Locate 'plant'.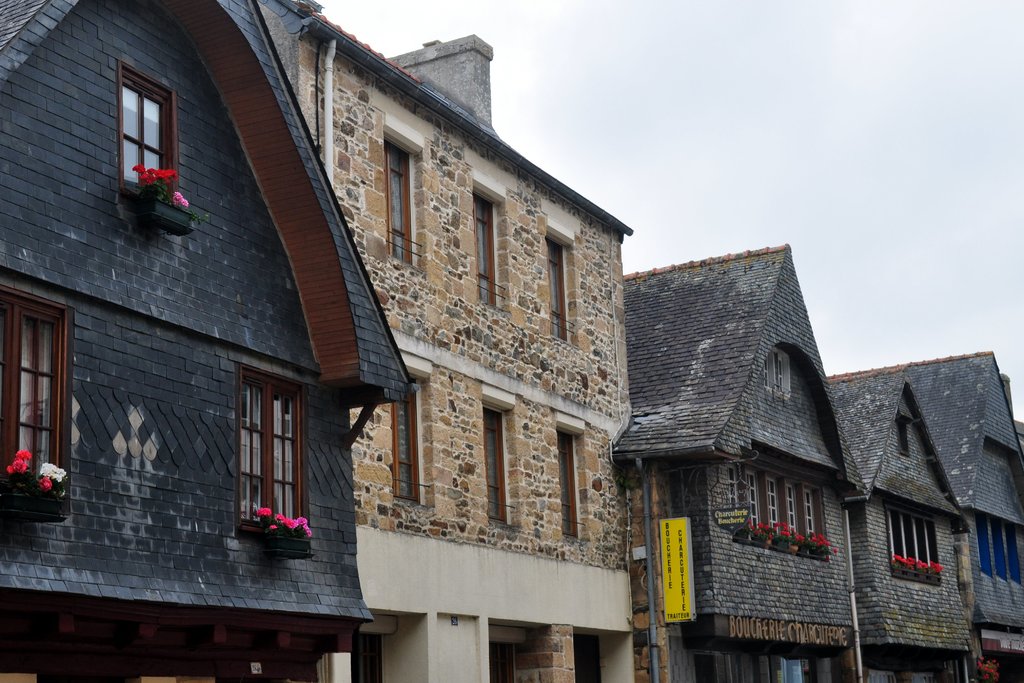
Bounding box: crop(772, 521, 793, 547).
